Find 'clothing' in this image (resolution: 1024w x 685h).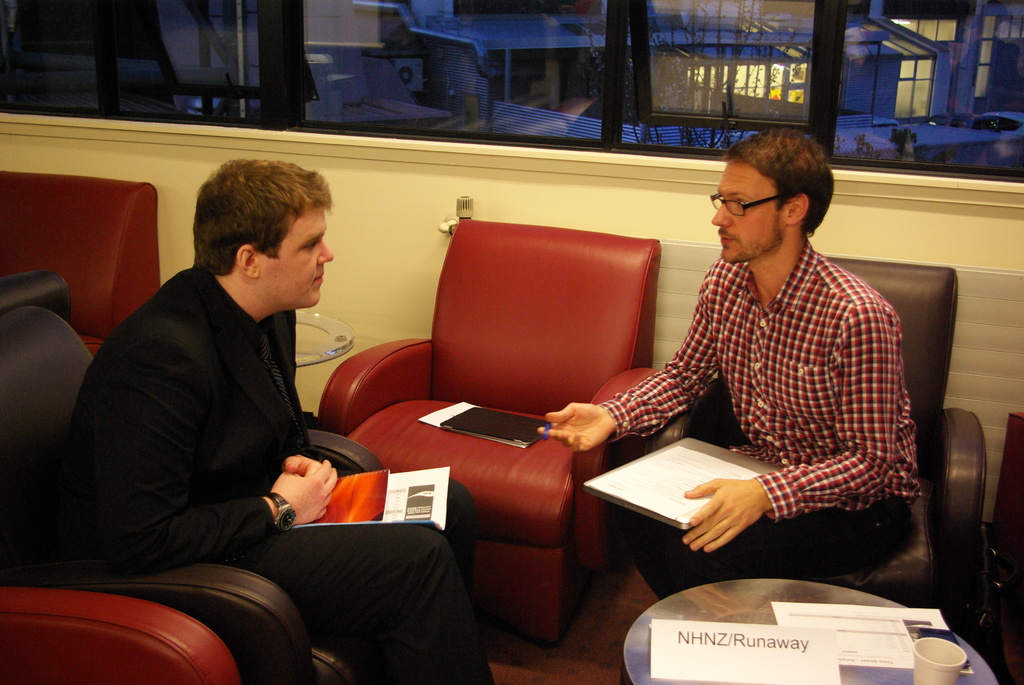
64 265 495 684.
